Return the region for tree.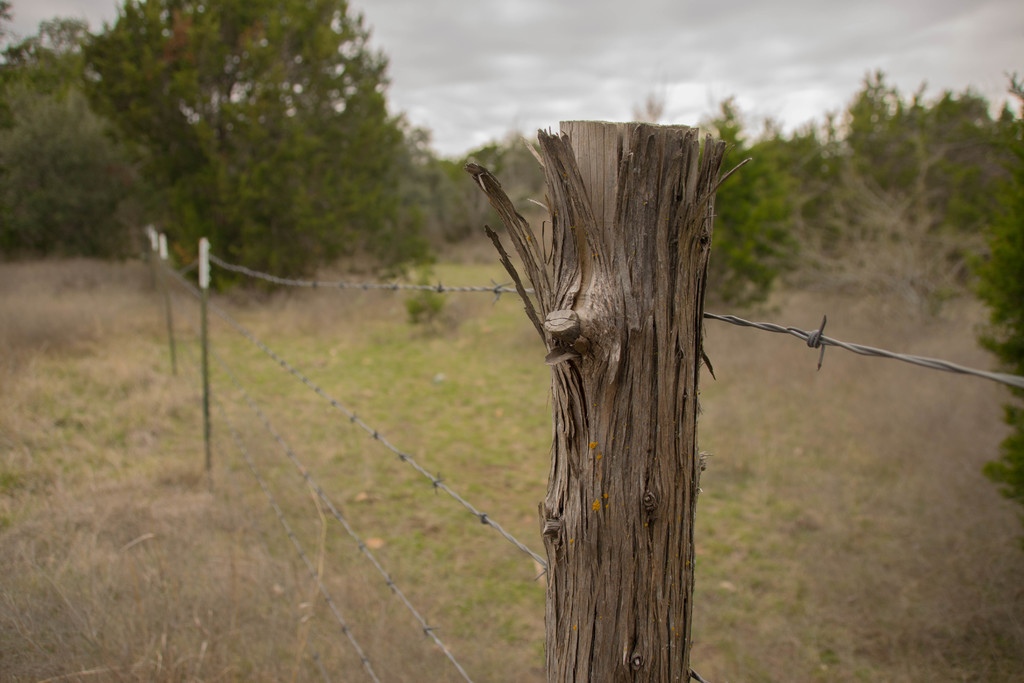
box=[72, 0, 439, 302].
